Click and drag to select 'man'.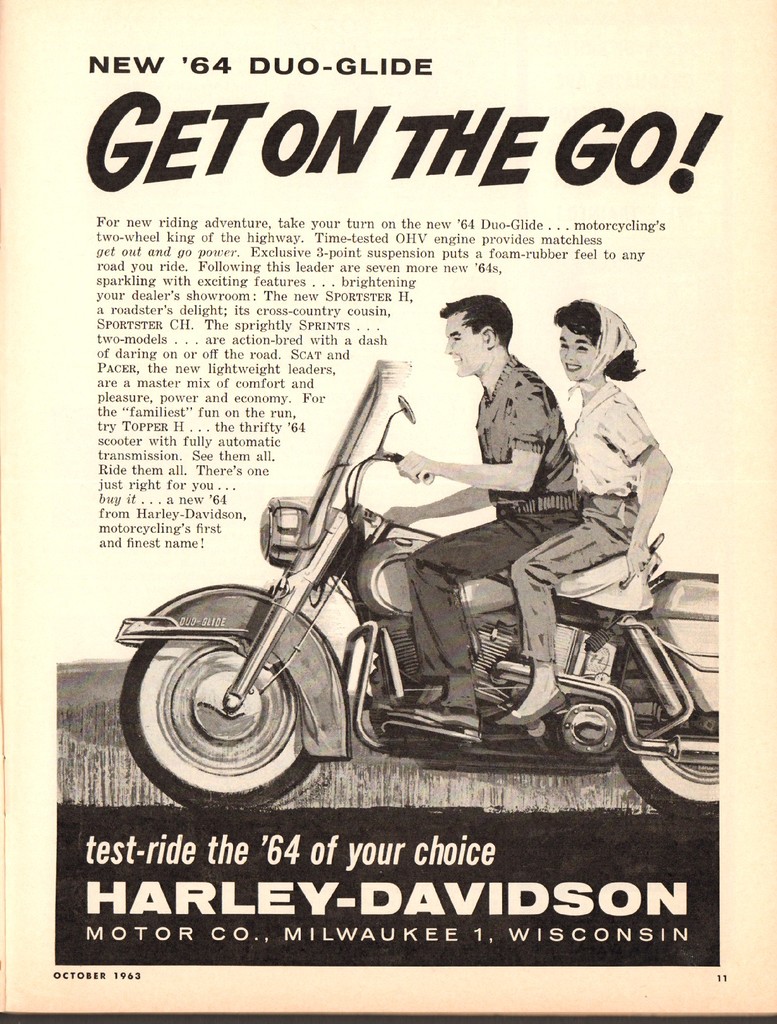
Selection: x1=393 y1=284 x2=614 y2=652.
